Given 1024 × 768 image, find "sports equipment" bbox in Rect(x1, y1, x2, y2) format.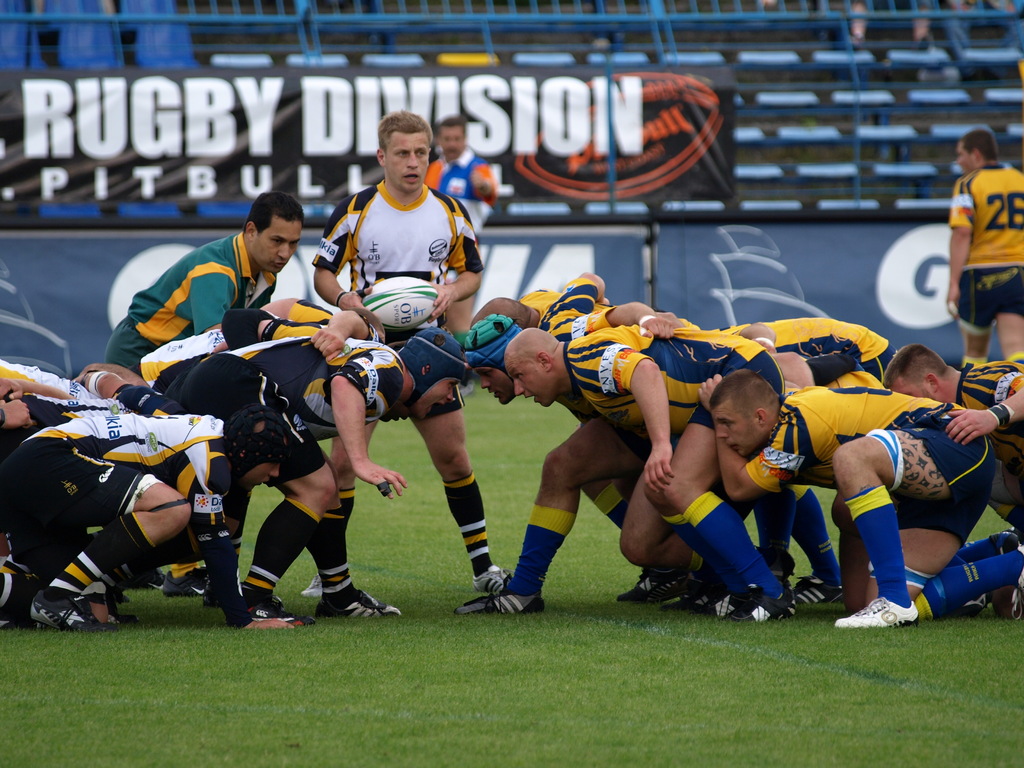
Rect(397, 324, 466, 413).
